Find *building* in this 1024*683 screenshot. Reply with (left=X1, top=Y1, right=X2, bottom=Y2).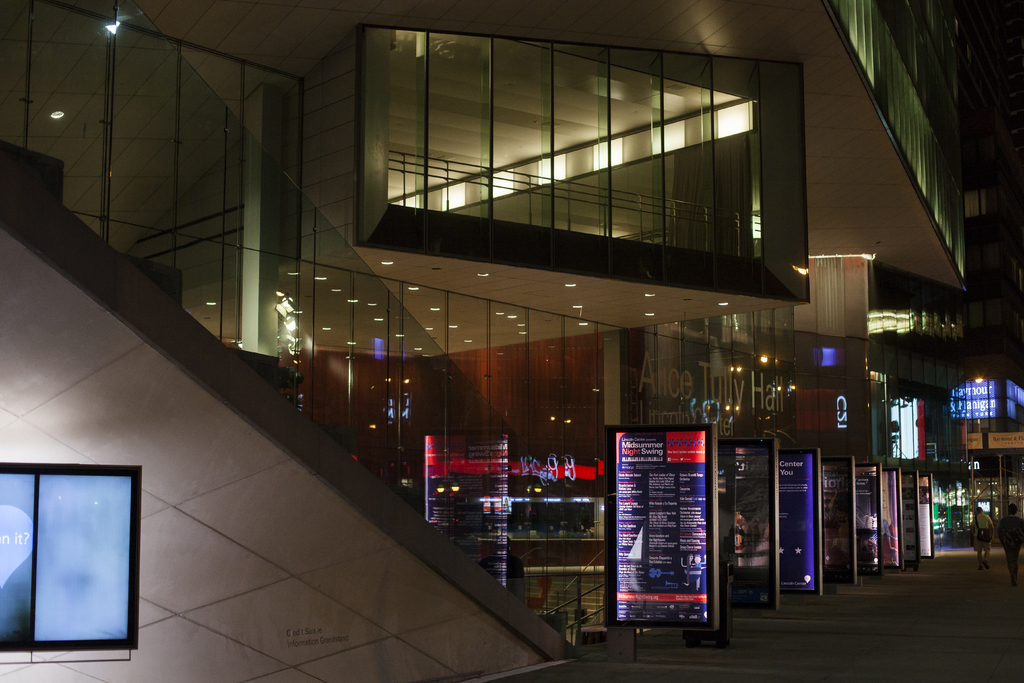
(left=0, top=0, right=979, bottom=682).
